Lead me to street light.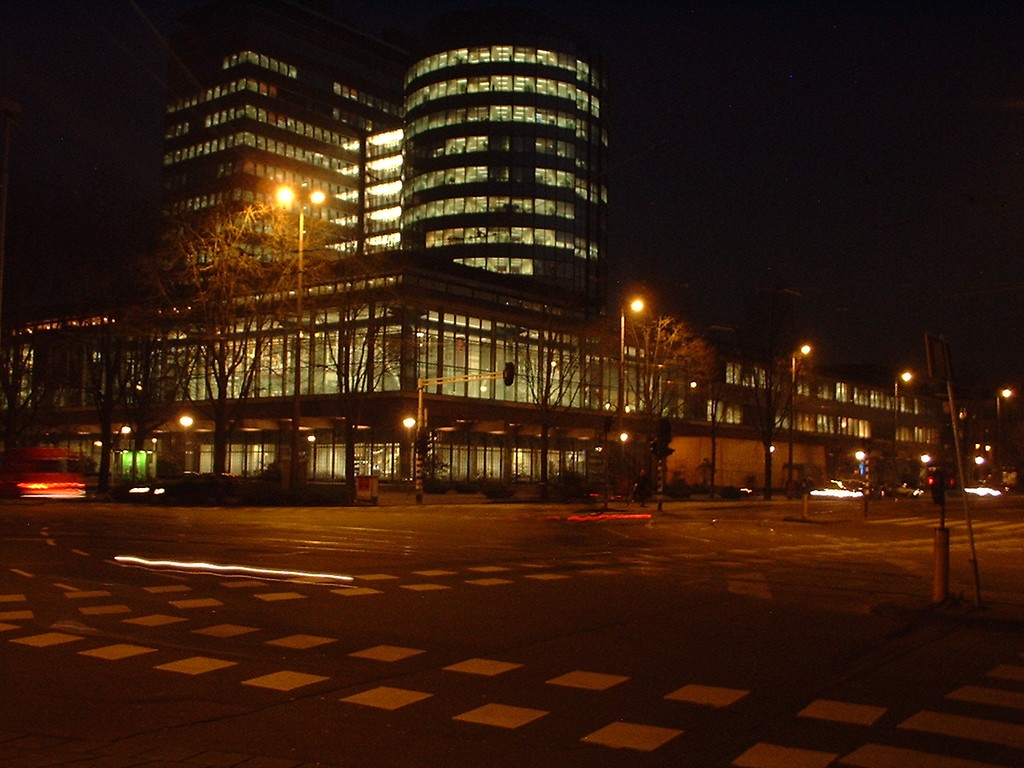
Lead to left=858, top=446, right=867, bottom=488.
